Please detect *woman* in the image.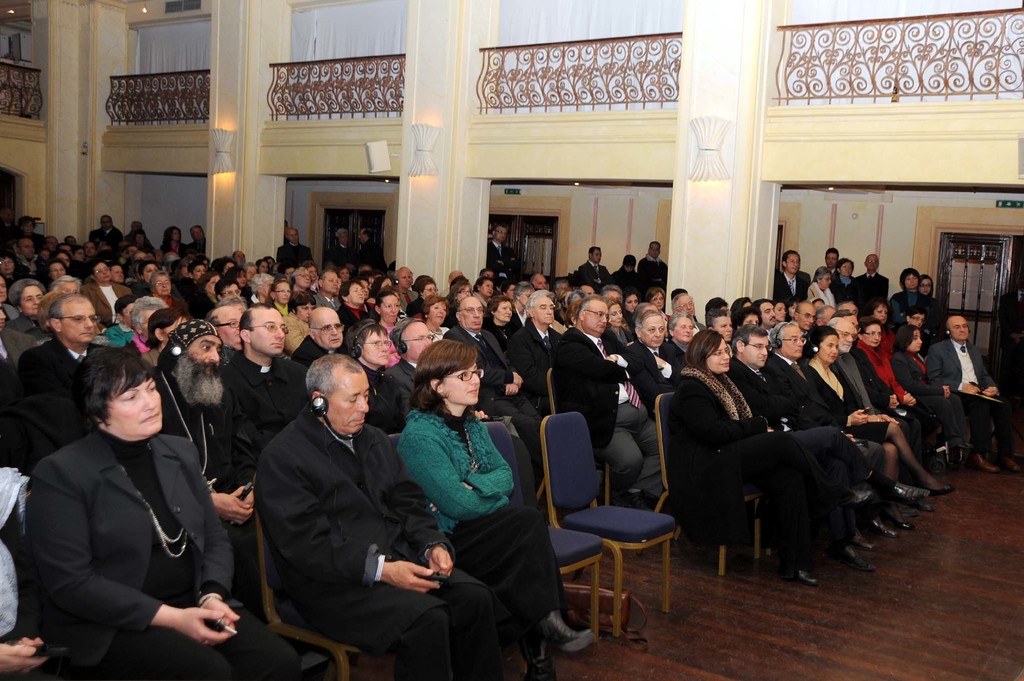
(x1=421, y1=296, x2=452, y2=346).
